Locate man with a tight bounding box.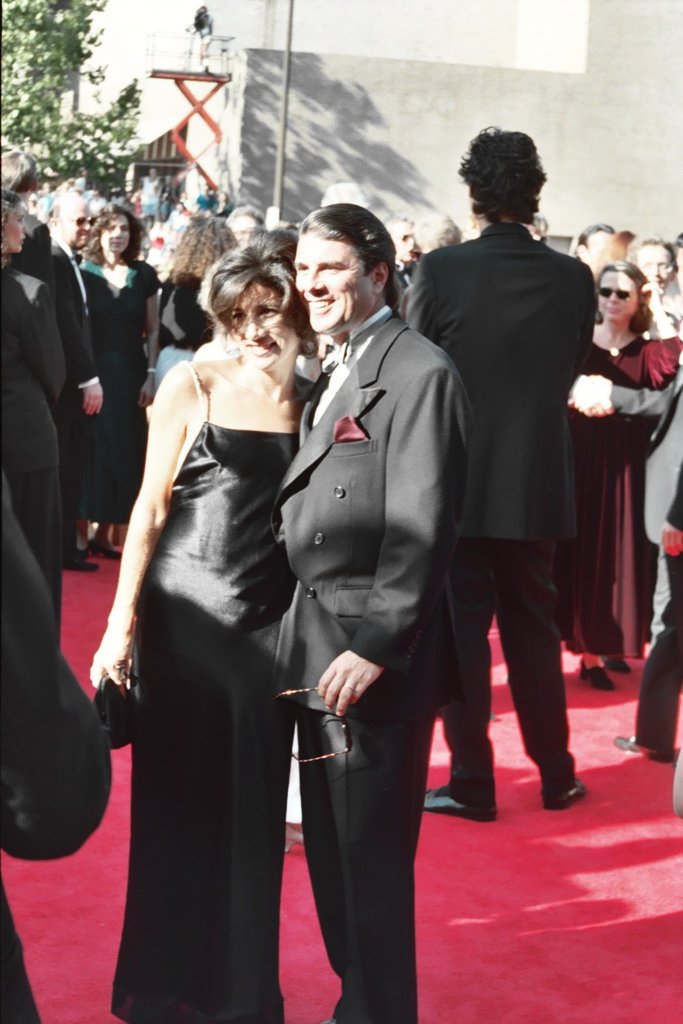
bbox(421, 139, 611, 815).
